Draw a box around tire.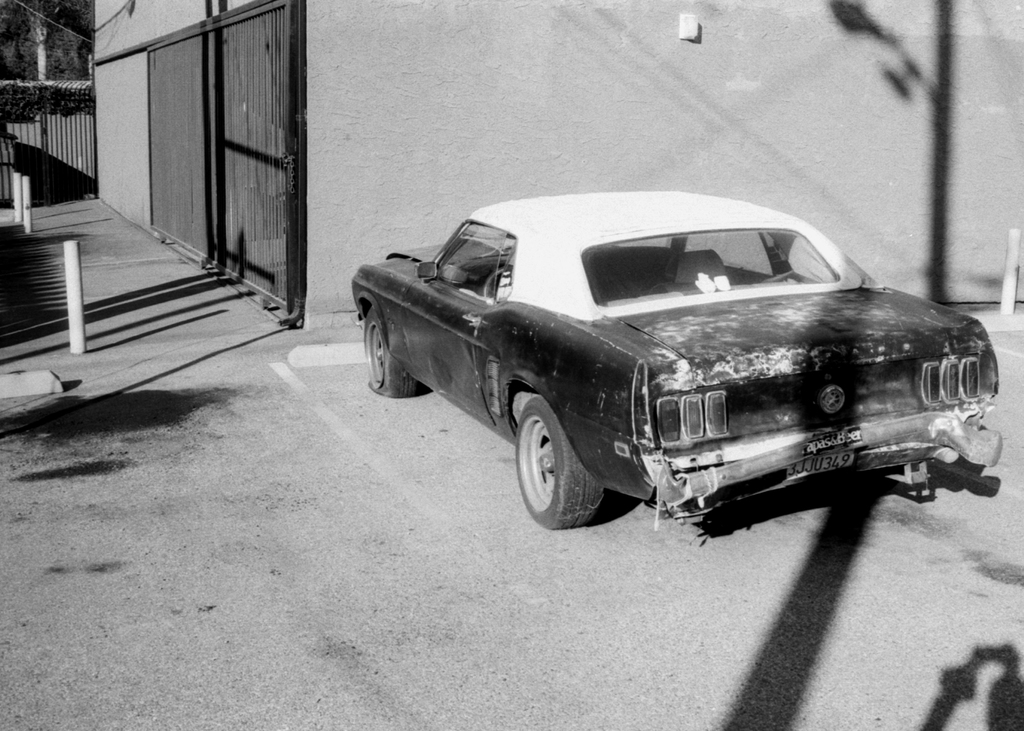
362/307/422/398.
